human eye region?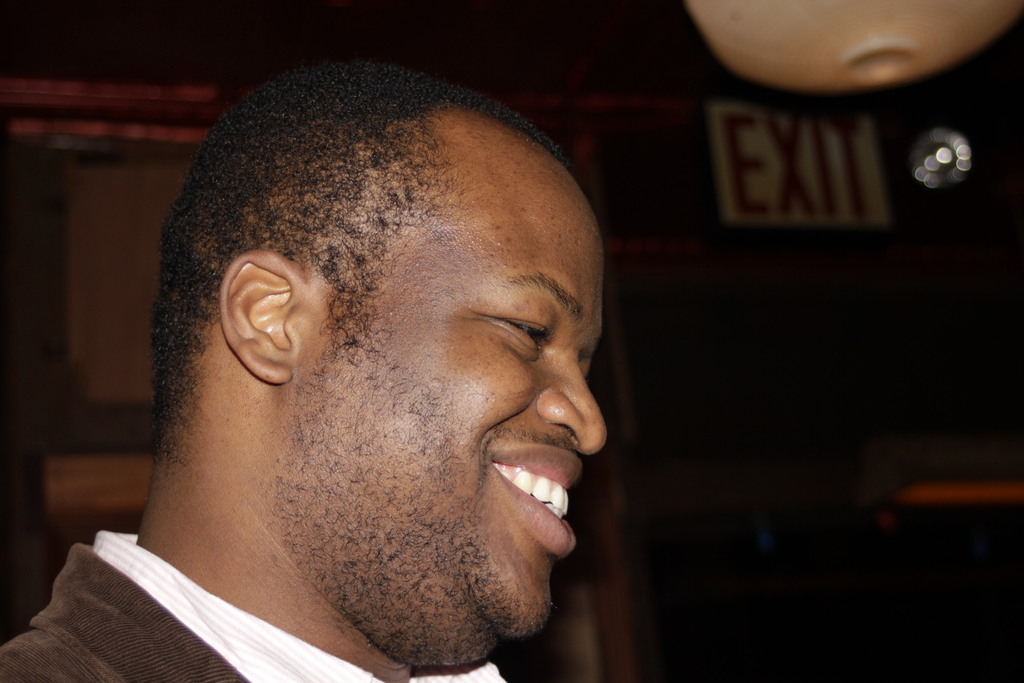
{"left": 470, "top": 304, "right": 564, "bottom": 372}
